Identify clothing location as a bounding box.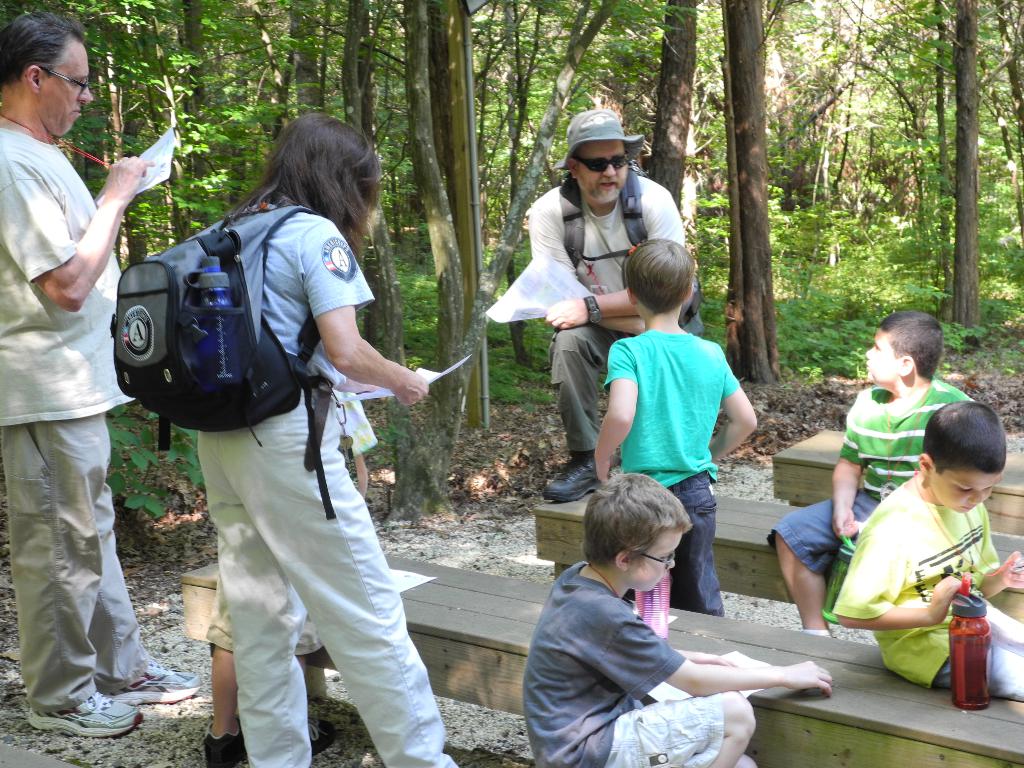
left=199, top=371, right=374, bottom=659.
